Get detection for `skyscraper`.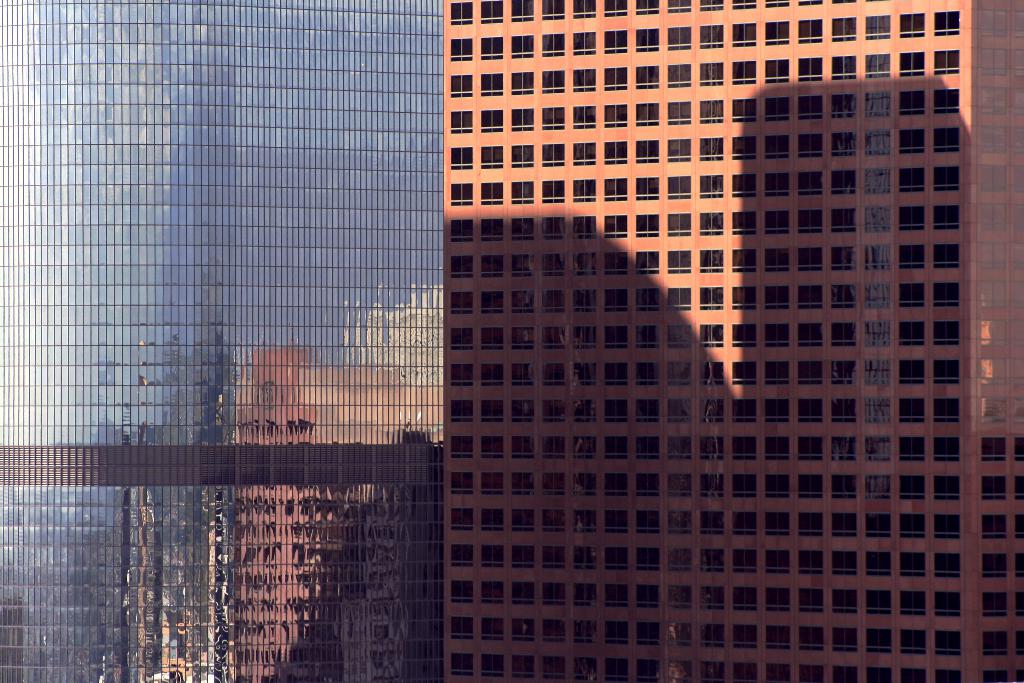
Detection: pyautogui.locateOnScreen(383, 22, 1023, 682).
